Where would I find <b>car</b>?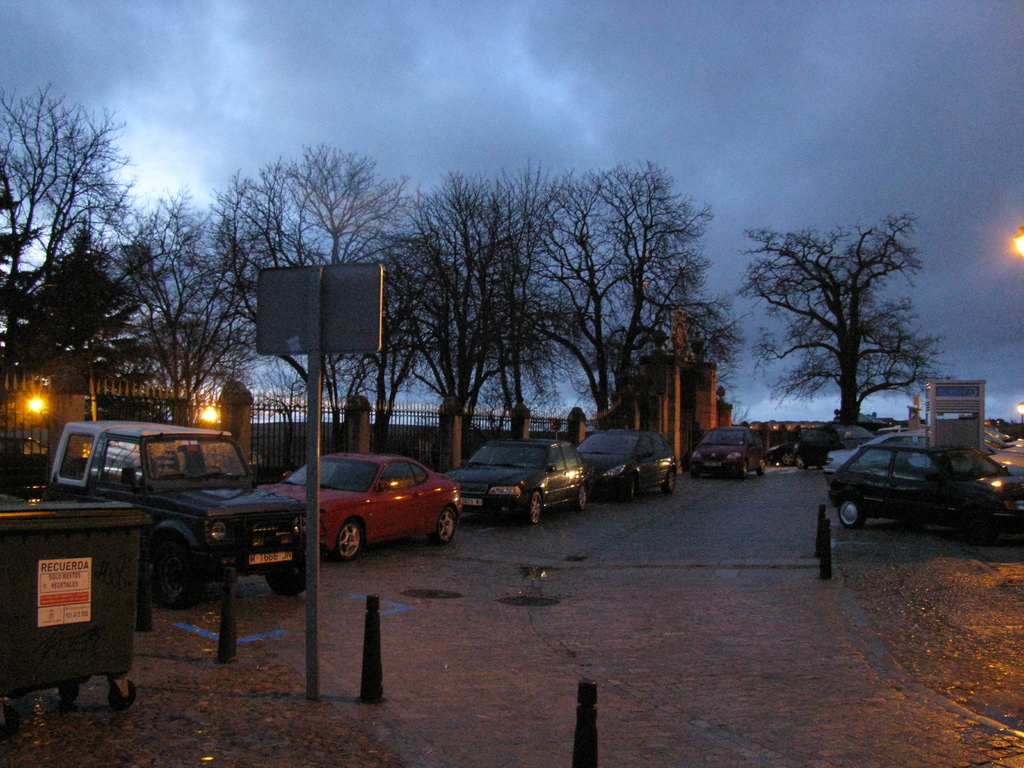
At (left=683, top=428, right=783, bottom=491).
